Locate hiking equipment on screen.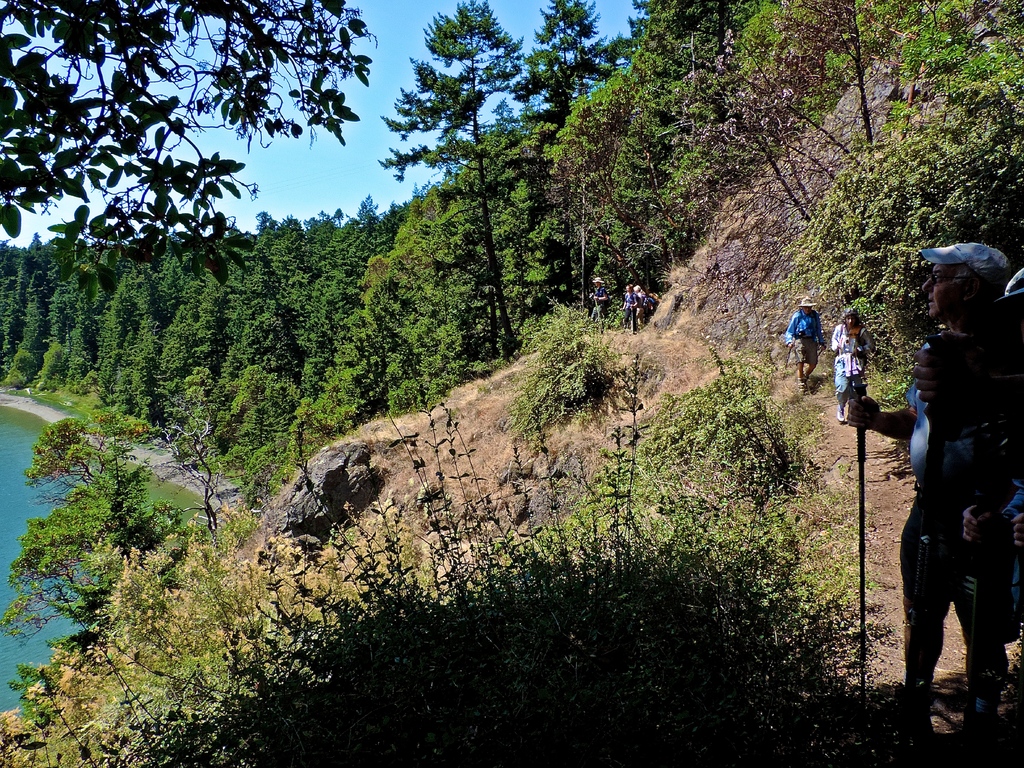
On screen at crop(594, 300, 607, 333).
